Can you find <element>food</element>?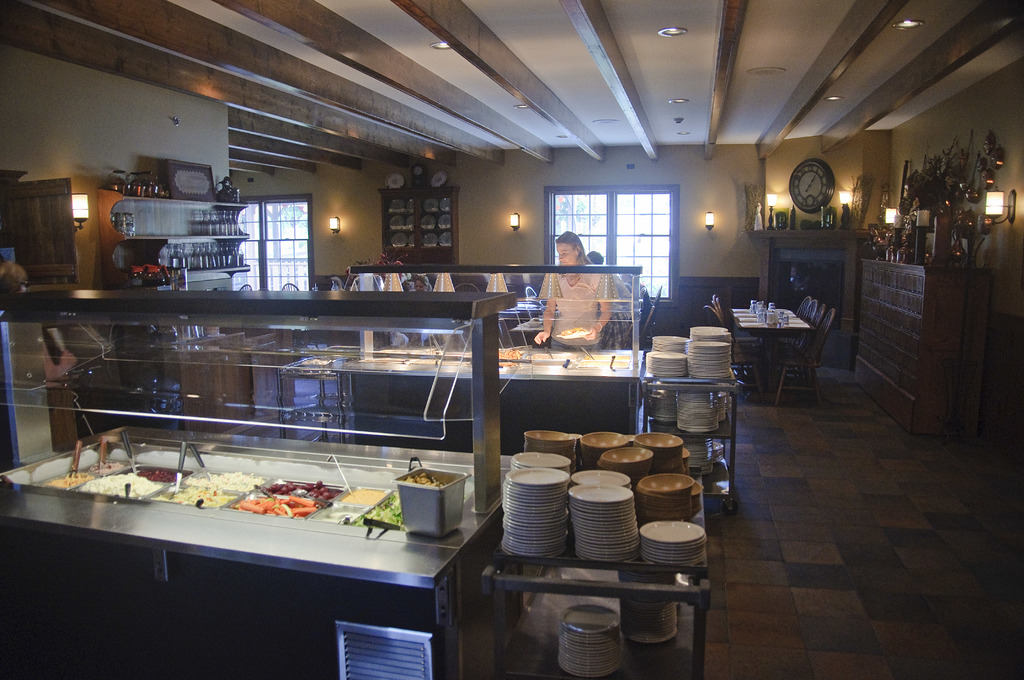
Yes, bounding box: (left=237, top=494, right=312, bottom=517).
